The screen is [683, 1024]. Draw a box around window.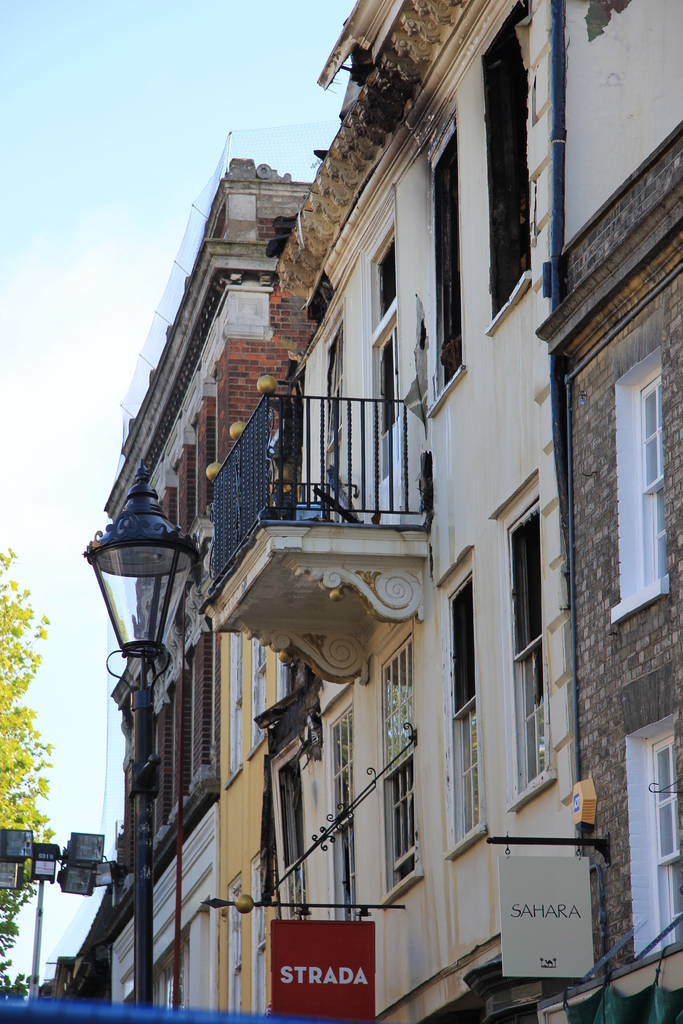
[left=147, top=943, right=191, bottom=1009].
